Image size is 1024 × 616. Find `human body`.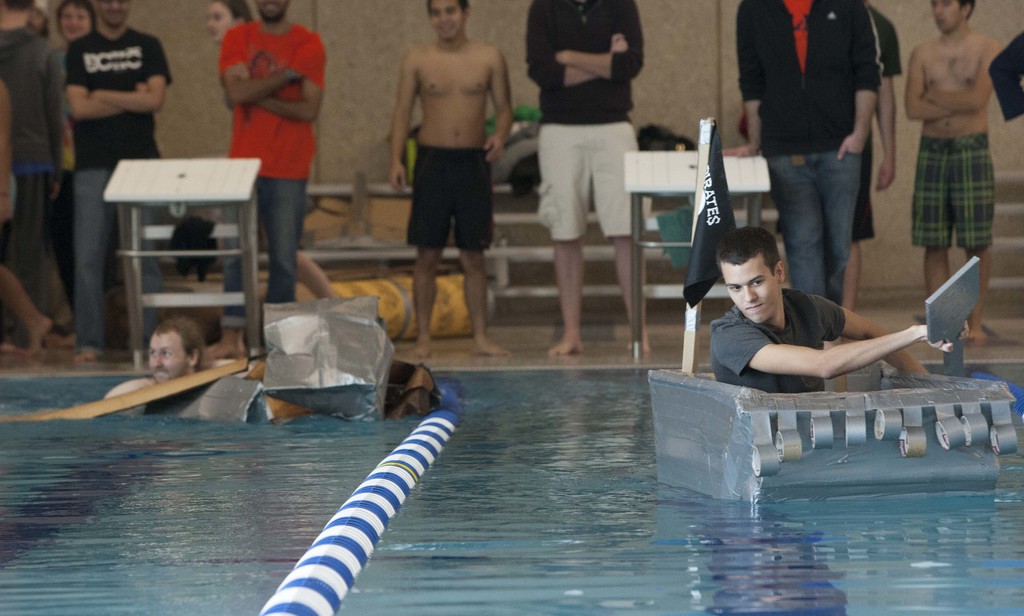
locate(64, 0, 177, 365).
